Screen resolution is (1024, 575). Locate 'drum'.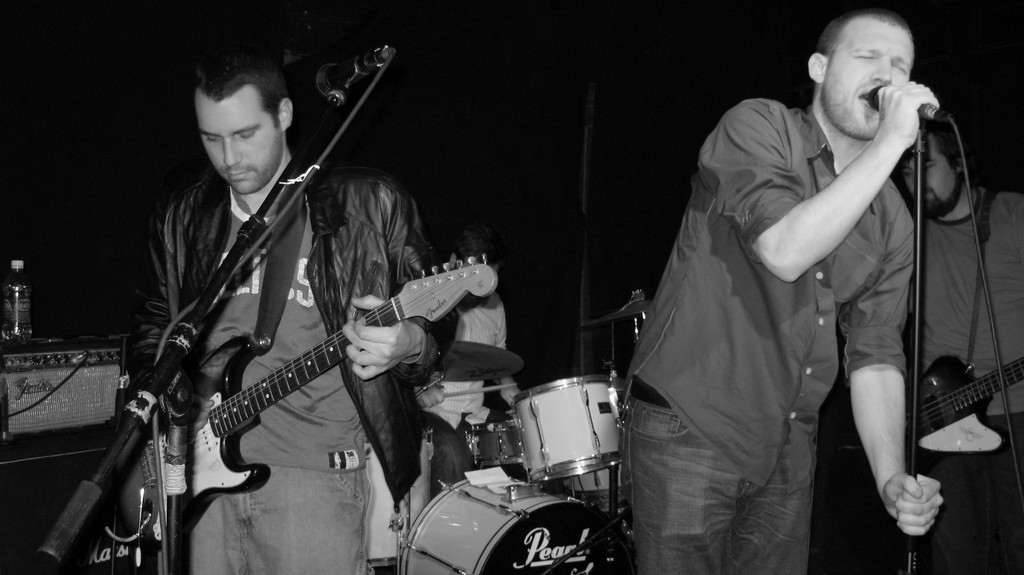
left=404, top=472, right=632, bottom=574.
